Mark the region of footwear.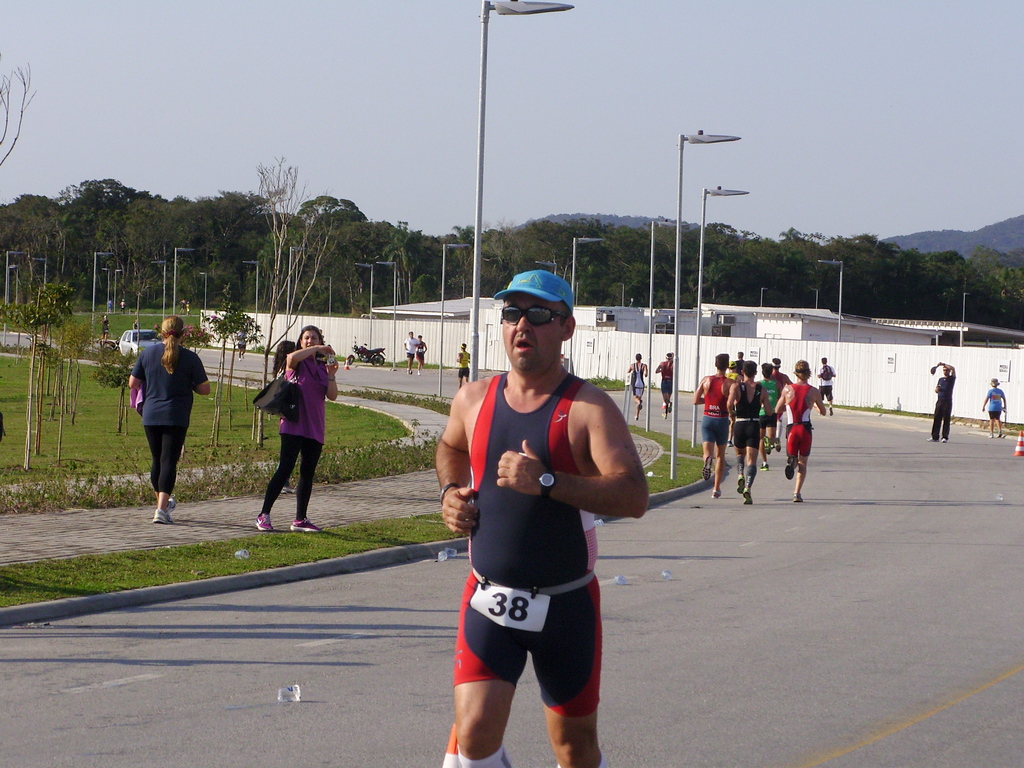
Region: bbox=(636, 416, 639, 419).
